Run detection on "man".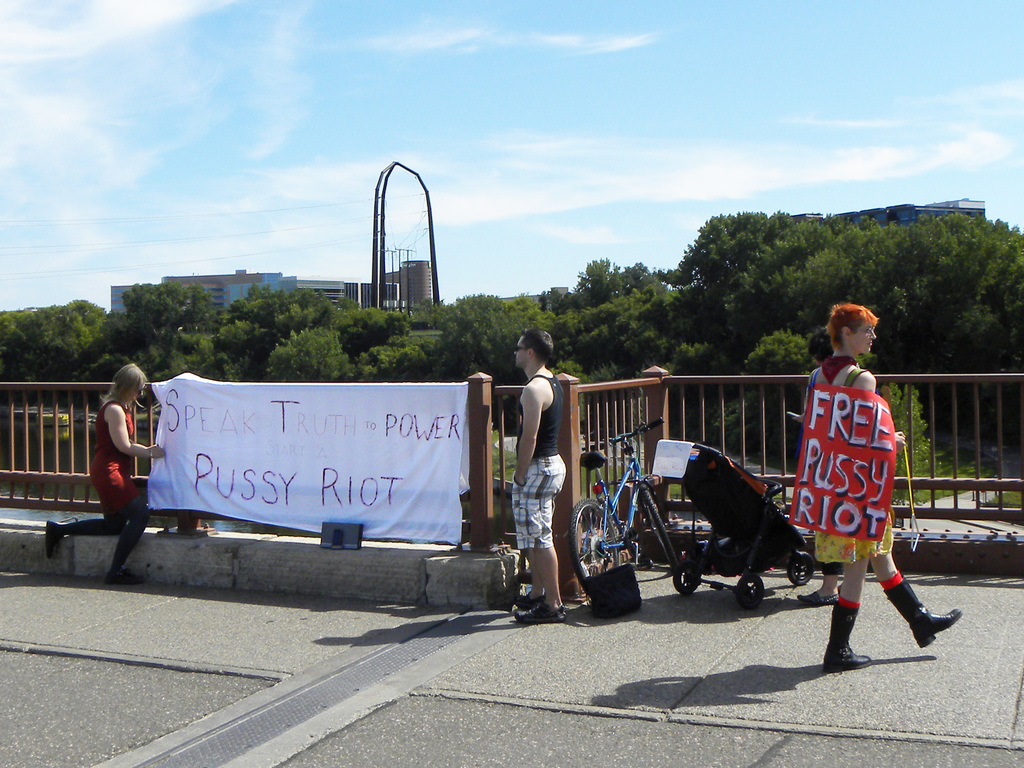
Result: region(504, 332, 568, 621).
